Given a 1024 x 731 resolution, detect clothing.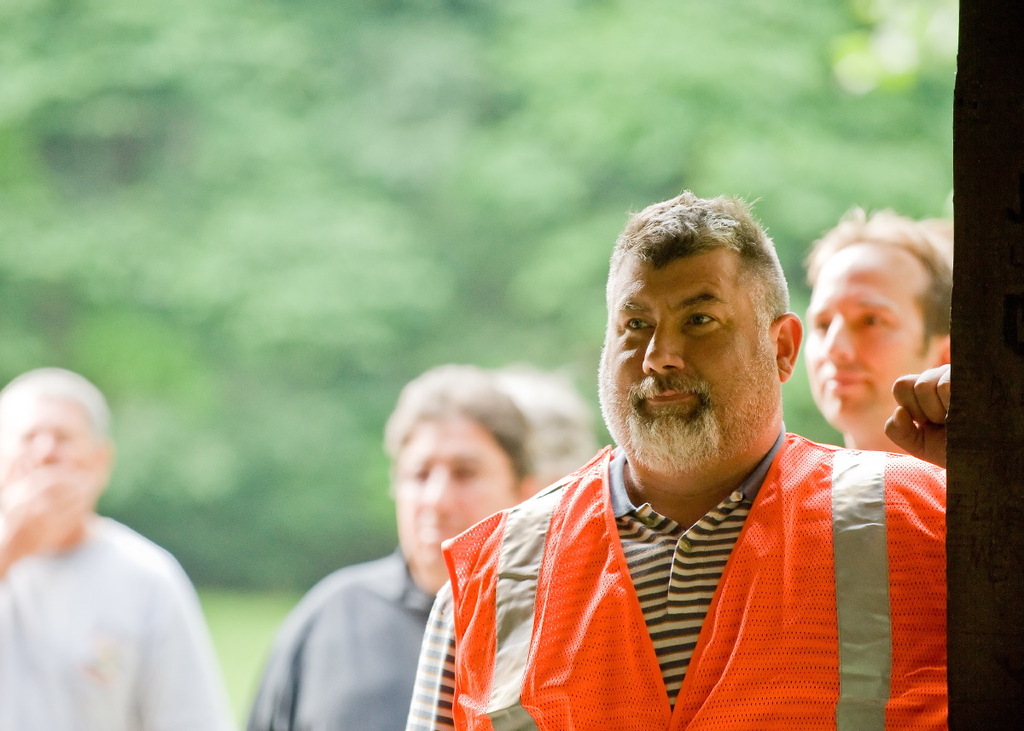
Rect(439, 408, 955, 721).
